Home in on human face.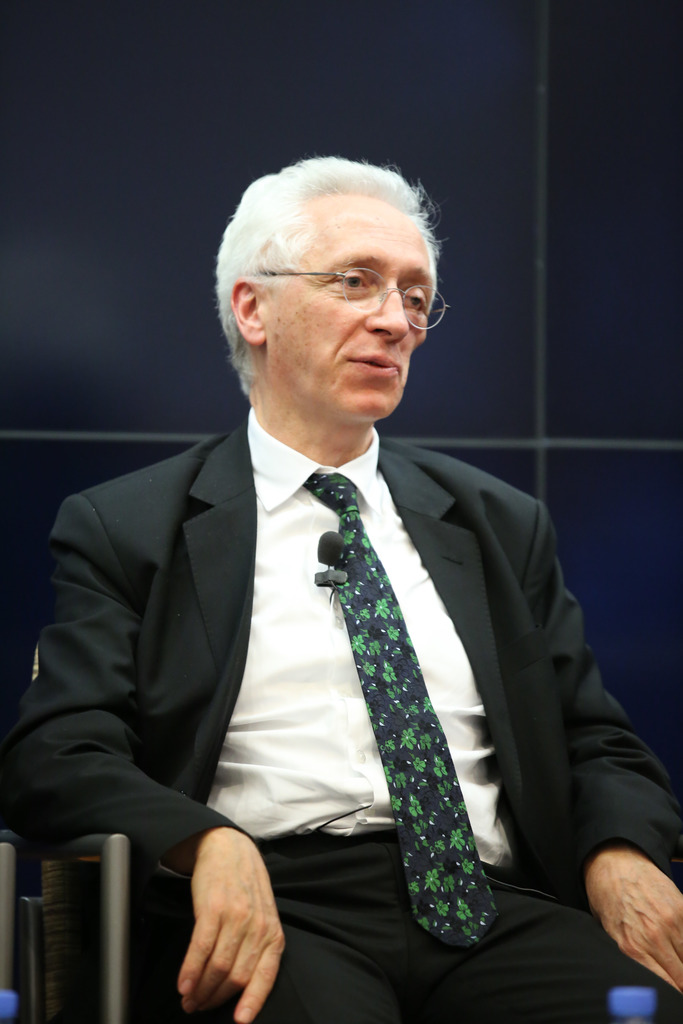
Homed in at [252,204,436,413].
